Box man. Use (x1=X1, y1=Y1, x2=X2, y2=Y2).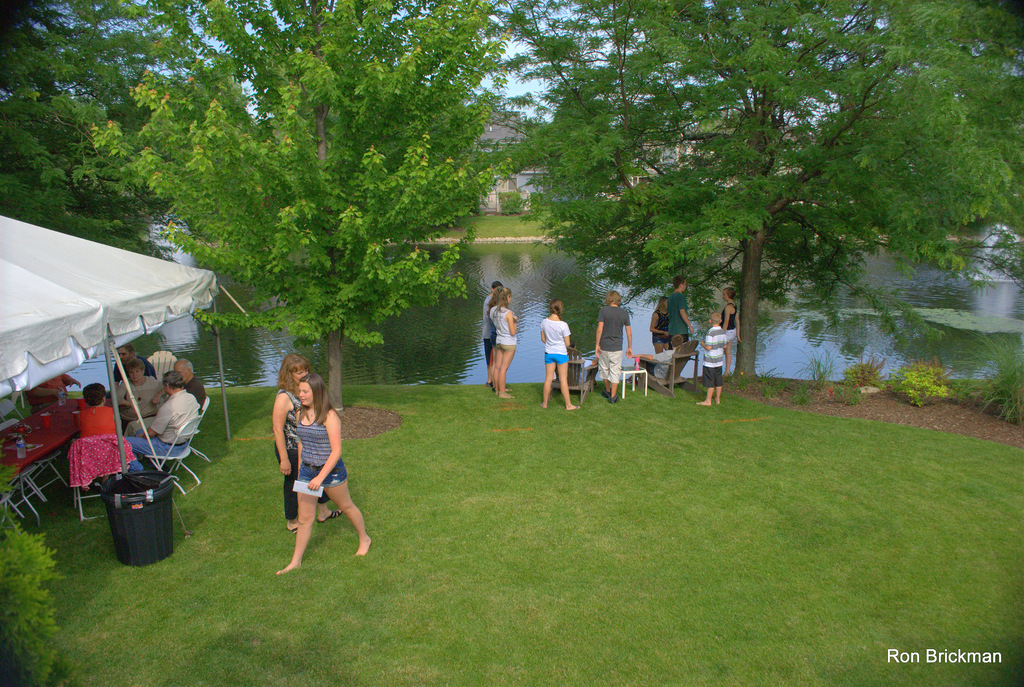
(x1=671, y1=271, x2=698, y2=356).
